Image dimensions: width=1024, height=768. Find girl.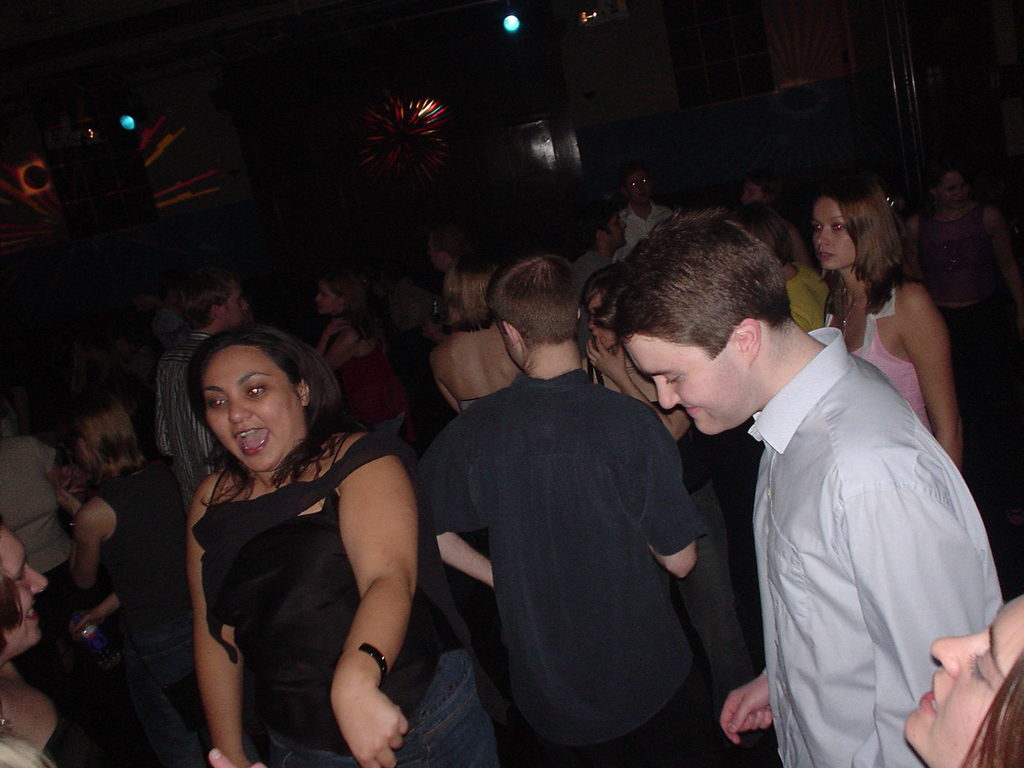
{"x1": 899, "y1": 146, "x2": 1023, "y2": 408}.
